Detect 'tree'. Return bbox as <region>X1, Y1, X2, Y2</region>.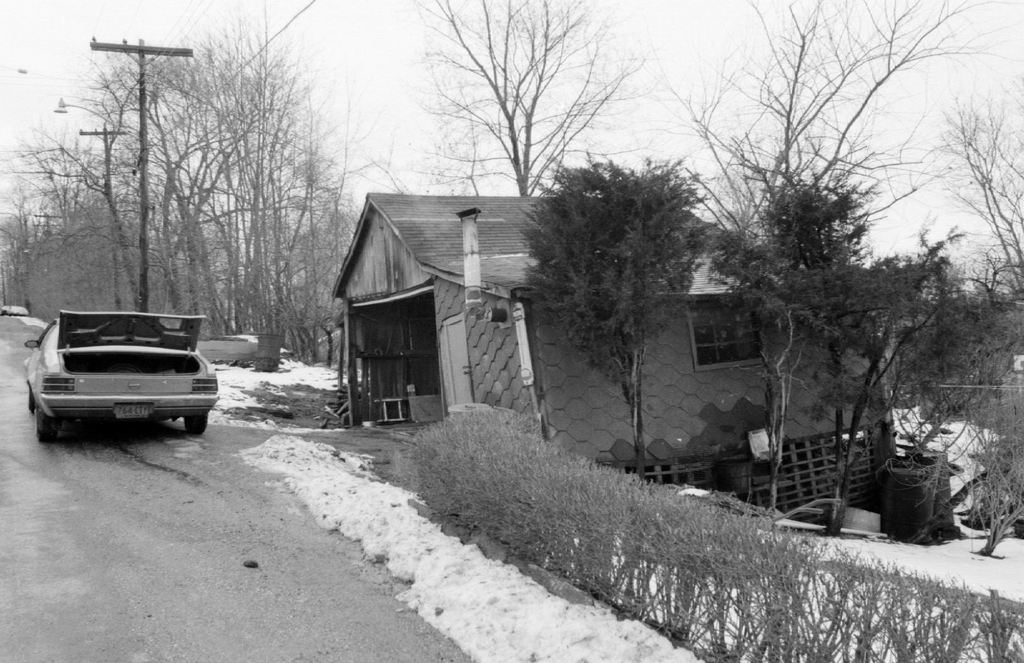
<region>113, 172, 283, 340</region>.
